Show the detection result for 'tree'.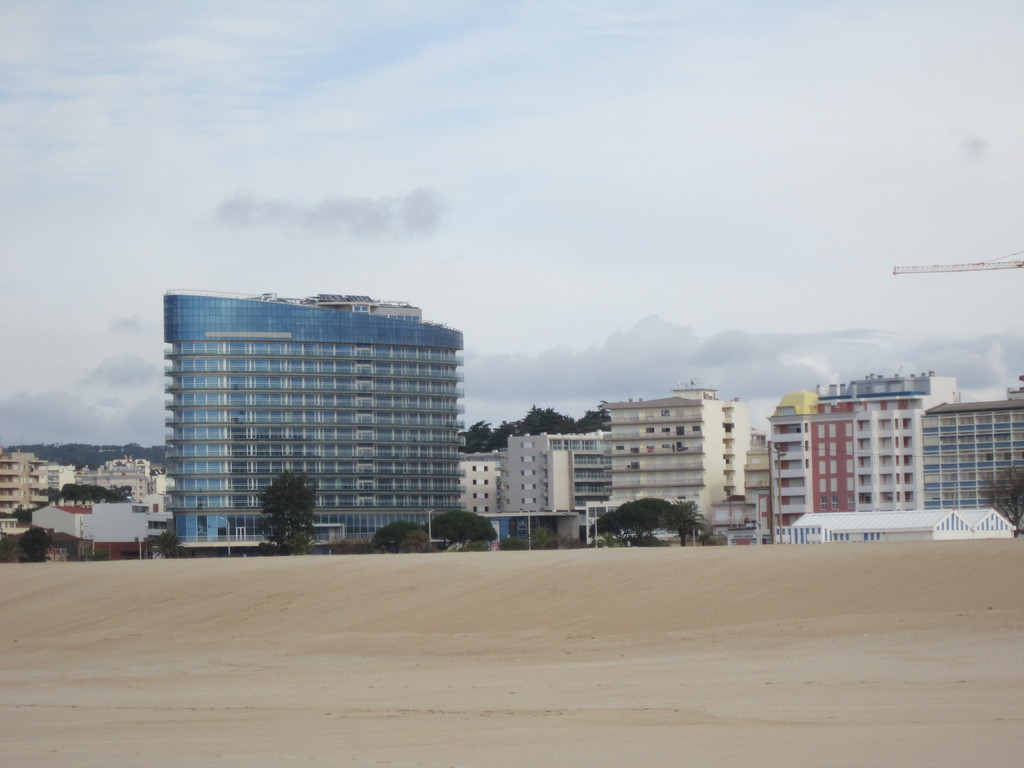
456,410,495,454.
